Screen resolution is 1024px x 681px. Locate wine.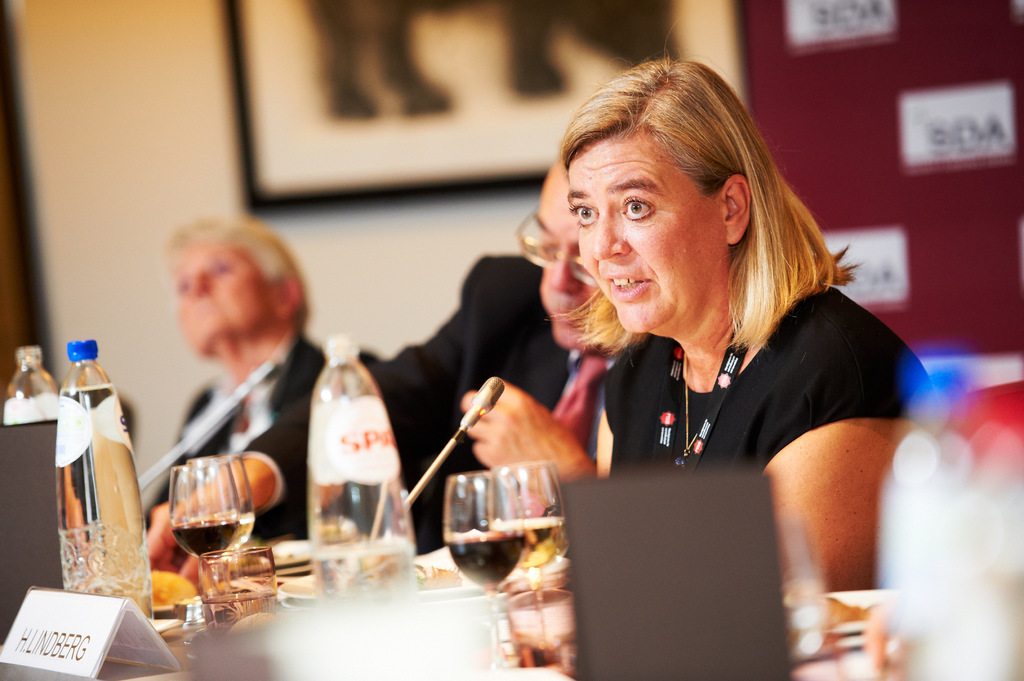
pyautogui.locateOnScreen(480, 517, 566, 566).
